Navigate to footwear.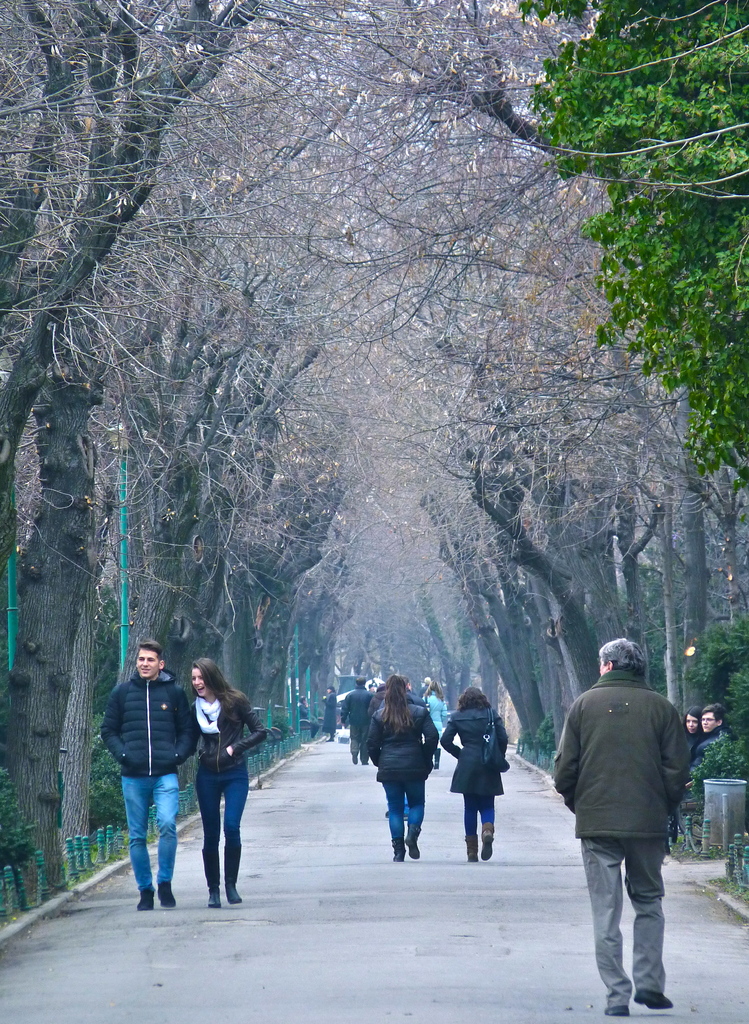
Navigation target: <bbox>390, 856, 402, 861</bbox>.
